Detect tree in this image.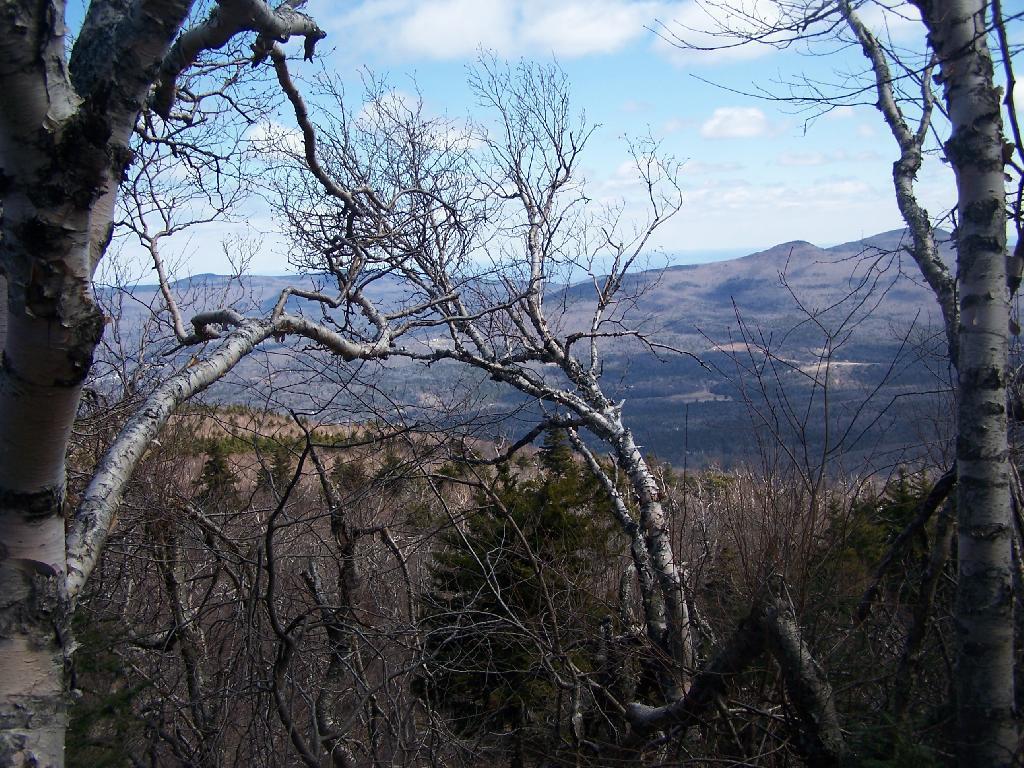
Detection: BBox(0, 0, 423, 767).
